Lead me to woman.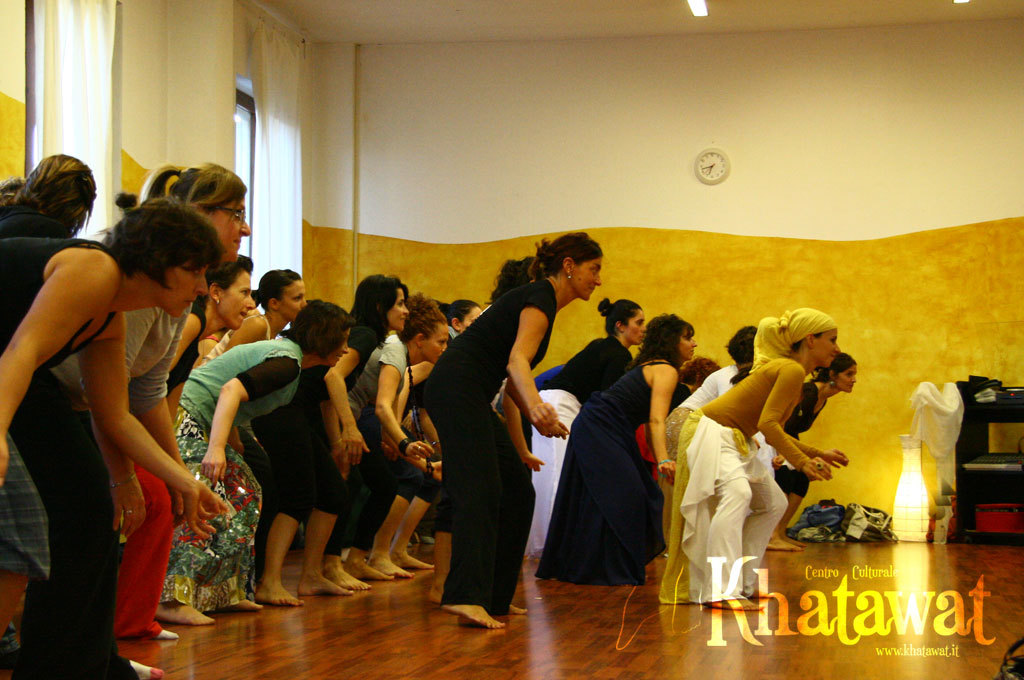
Lead to bbox=[417, 222, 606, 632].
